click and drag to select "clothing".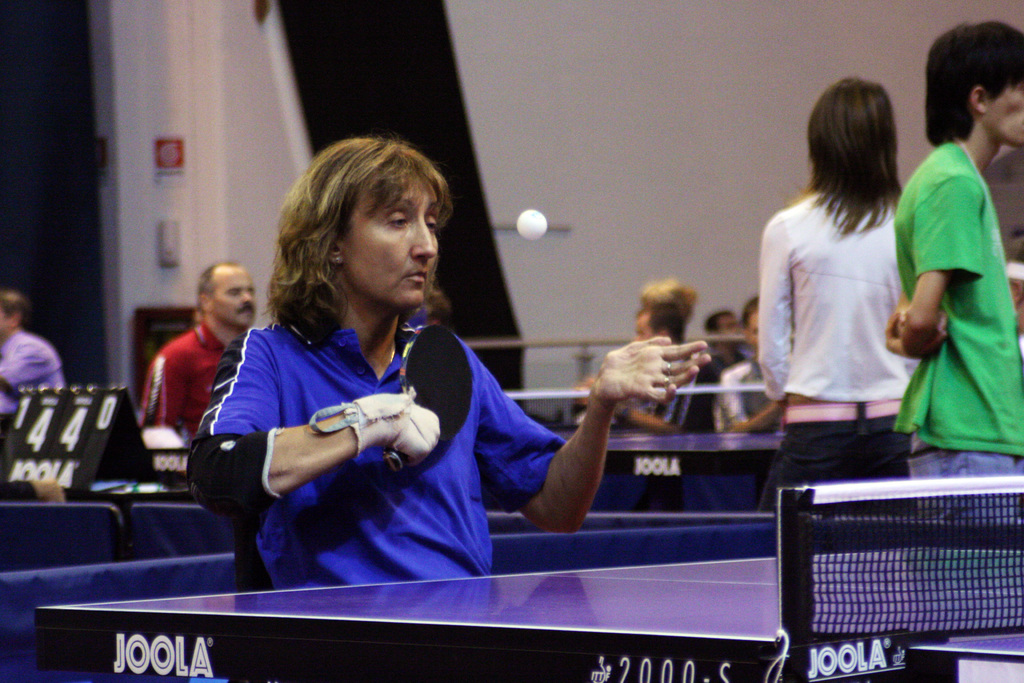
Selection: [x1=139, y1=313, x2=246, y2=436].
